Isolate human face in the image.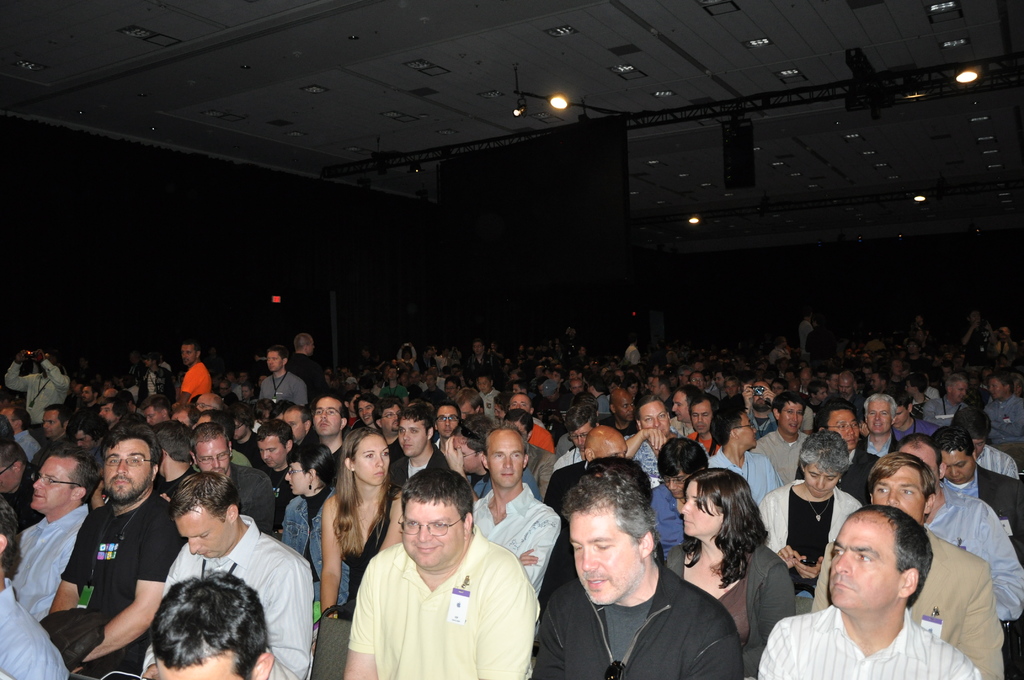
Isolated region: locate(359, 403, 374, 425).
